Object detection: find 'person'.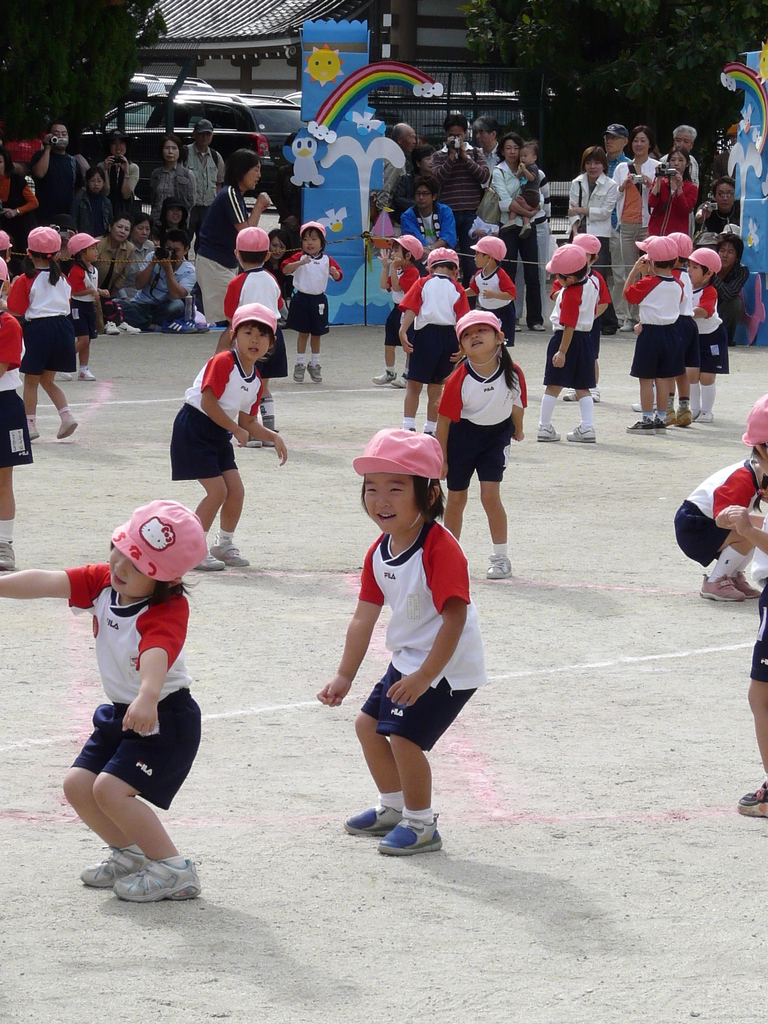
box=[59, 228, 102, 384].
